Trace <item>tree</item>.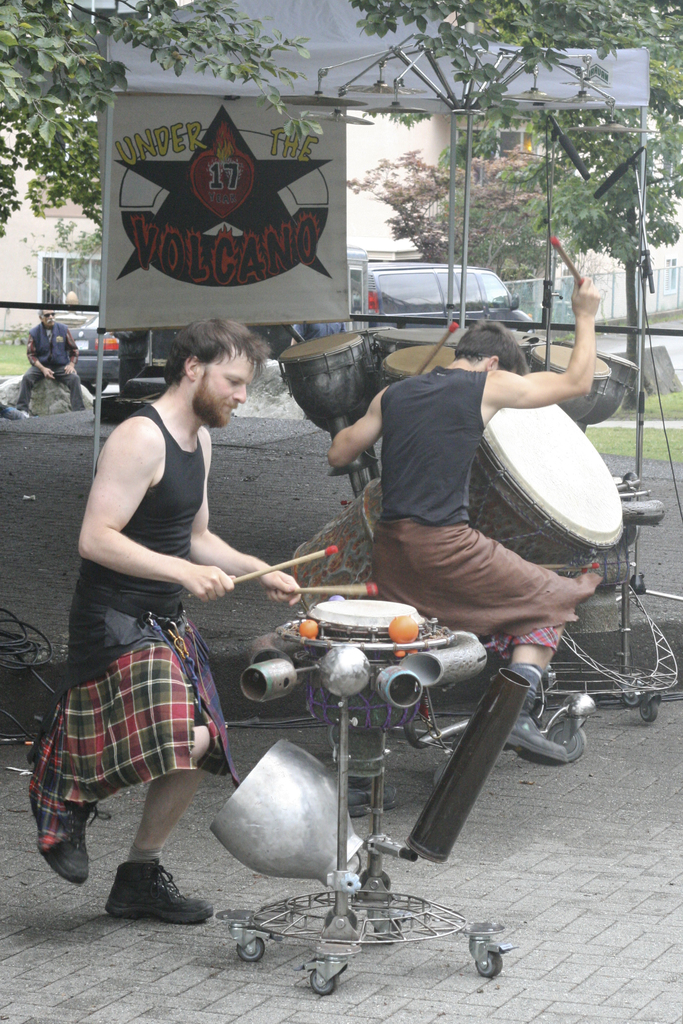
Traced to x1=344, y1=148, x2=559, y2=270.
